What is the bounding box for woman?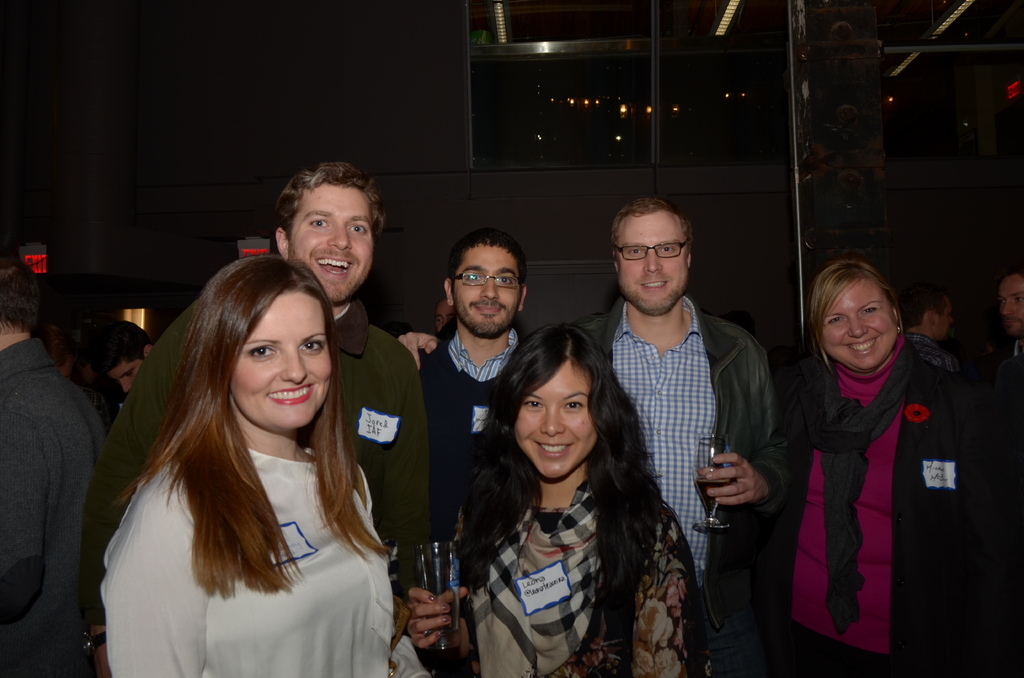
x1=406 y1=325 x2=708 y2=677.
